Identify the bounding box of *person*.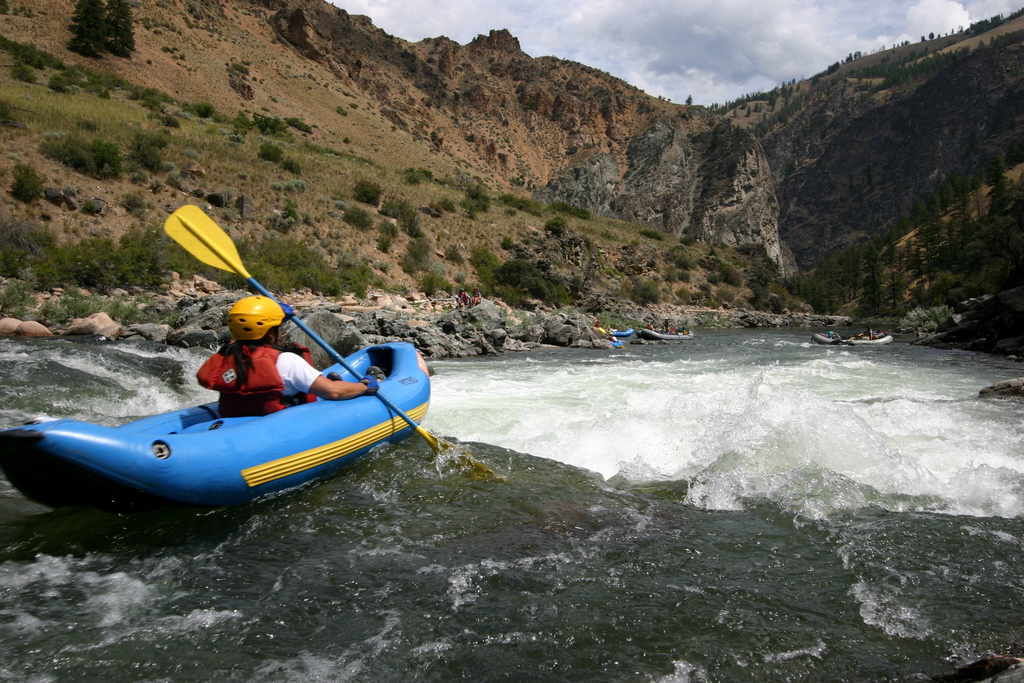
<region>202, 299, 362, 409</region>.
